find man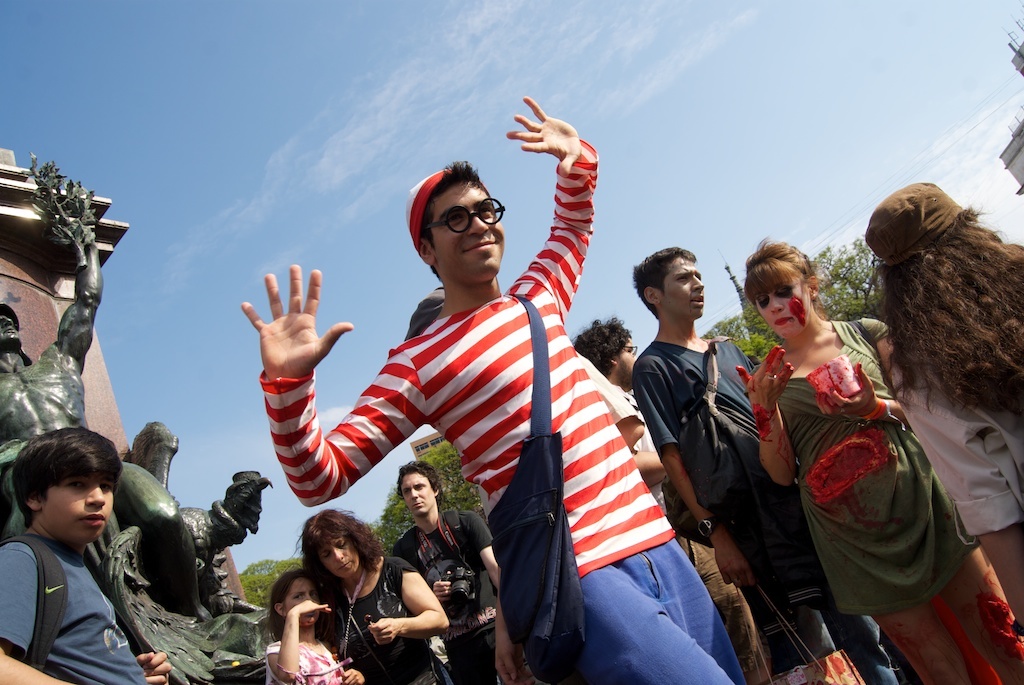
<bbox>634, 249, 907, 684</bbox>
